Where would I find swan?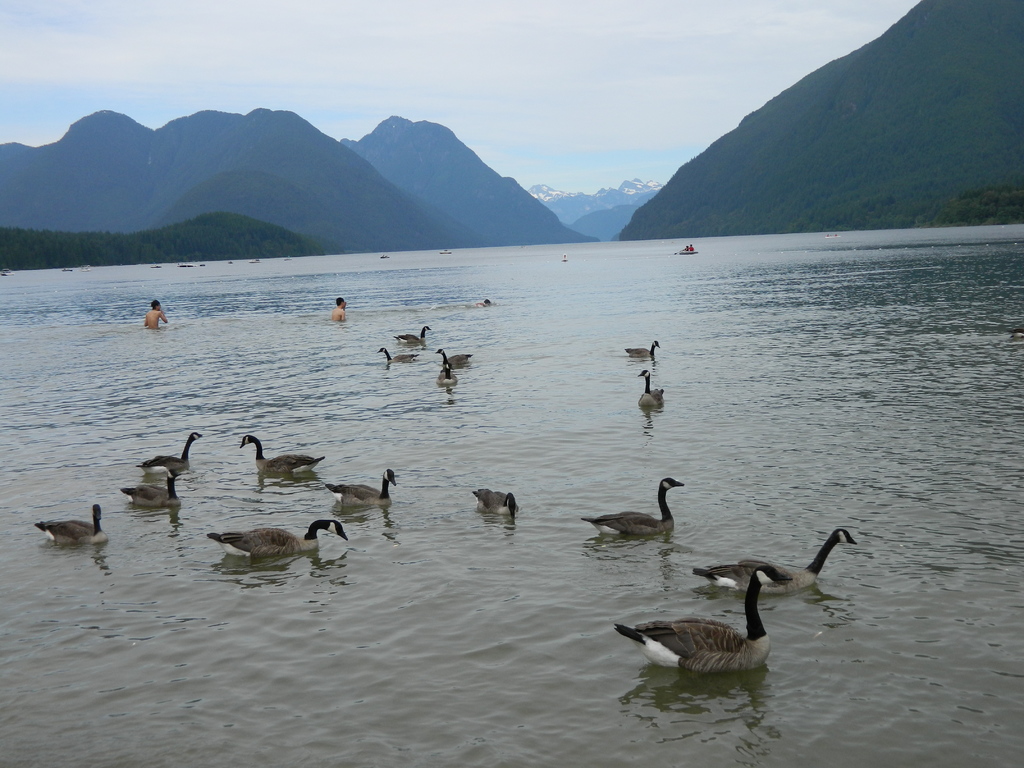
At x1=692, y1=524, x2=860, y2=589.
